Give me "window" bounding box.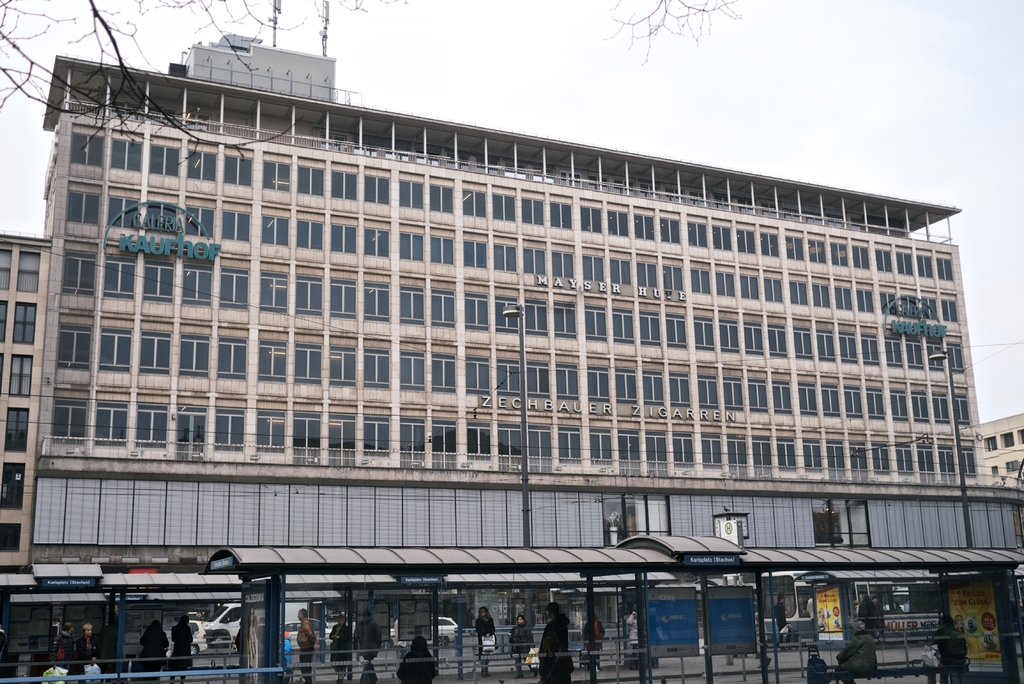
<region>0, 457, 31, 513</region>.
